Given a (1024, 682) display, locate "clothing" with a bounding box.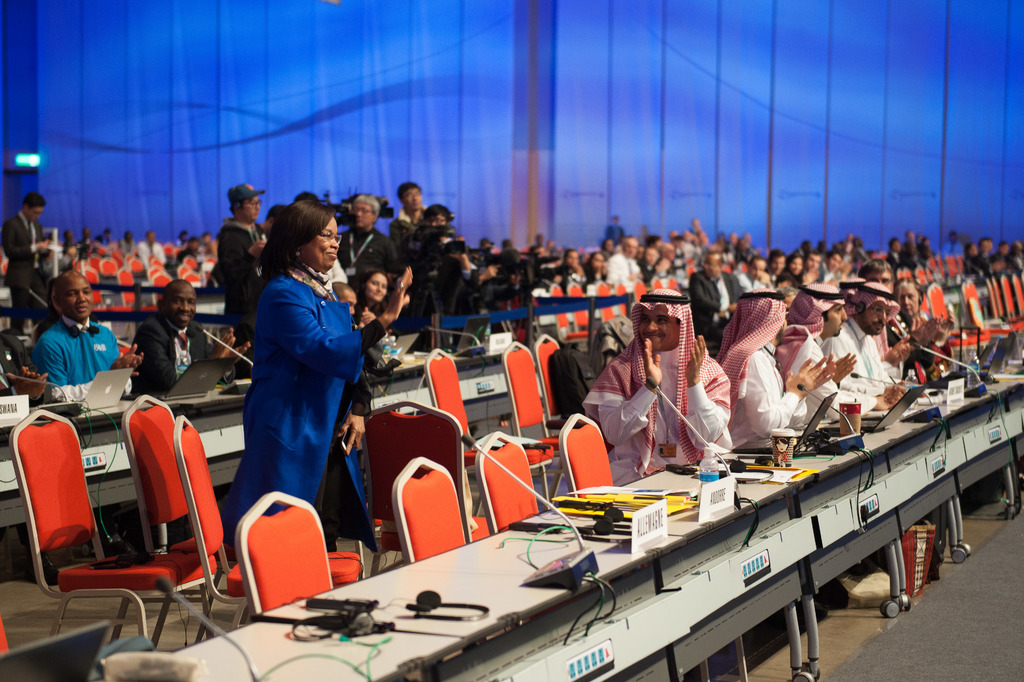
Located: [415, 215, 452, 313].
